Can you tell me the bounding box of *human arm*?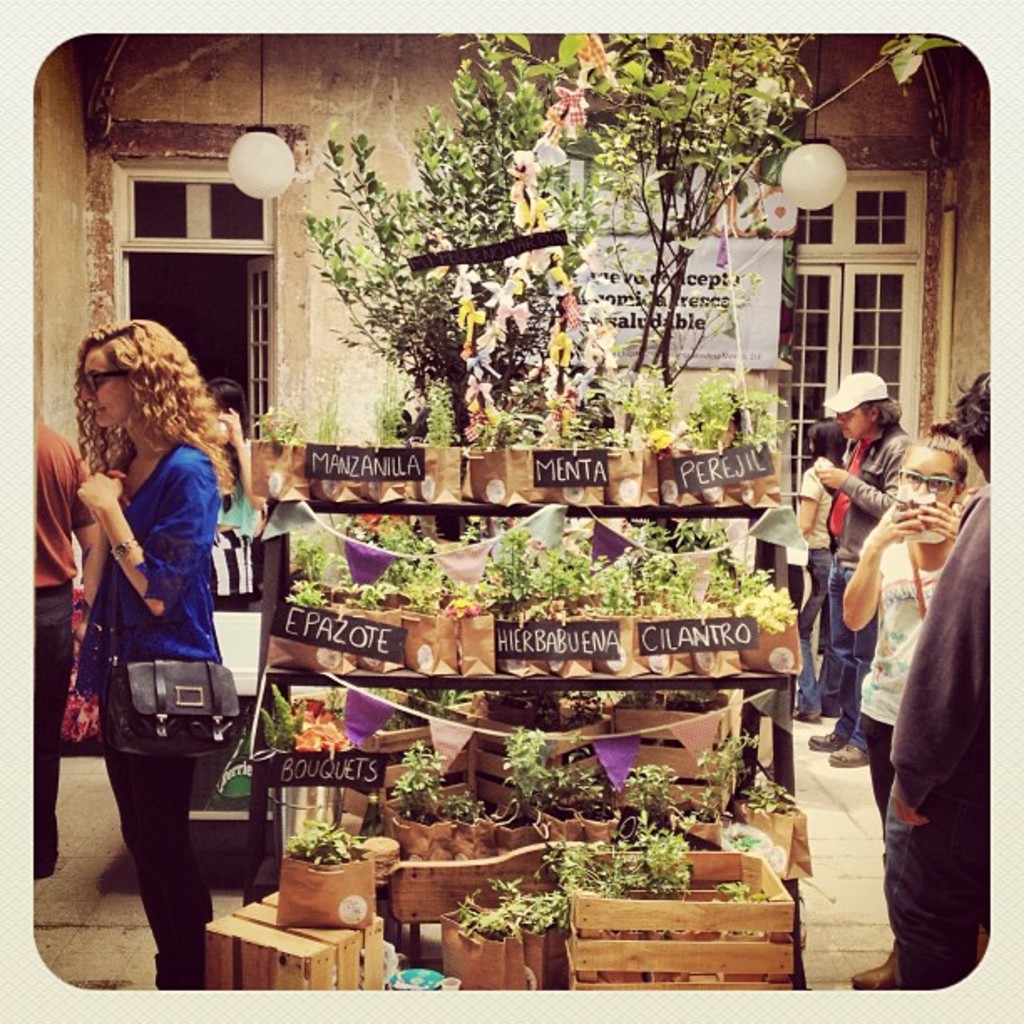
[838, 502, 919, 629].
